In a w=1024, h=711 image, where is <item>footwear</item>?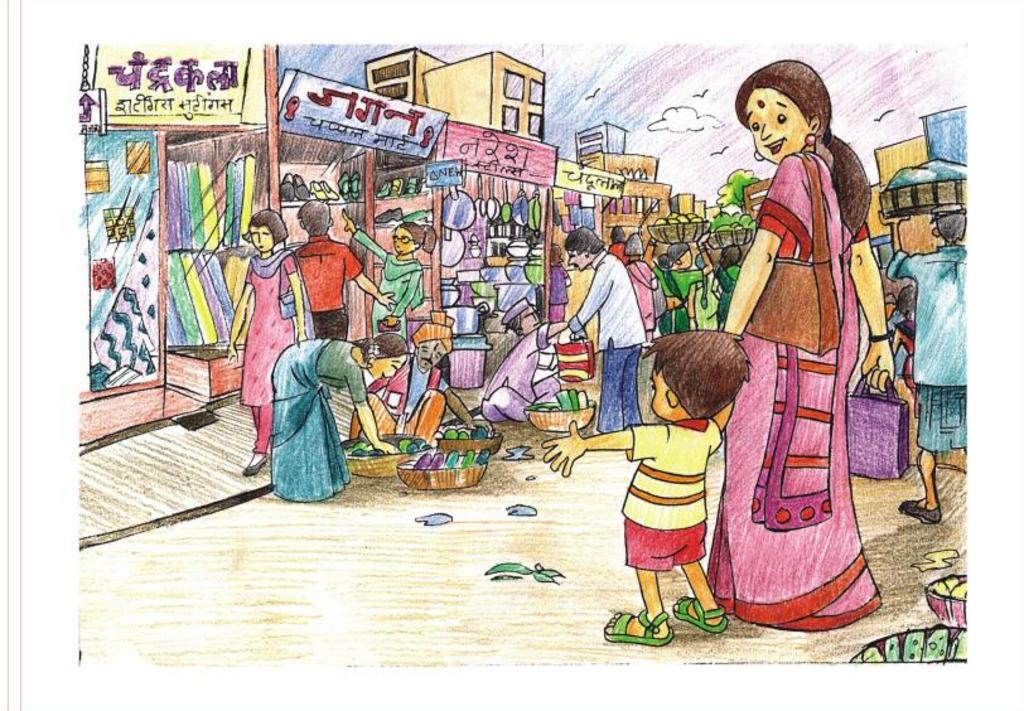
333:173:352:204.
